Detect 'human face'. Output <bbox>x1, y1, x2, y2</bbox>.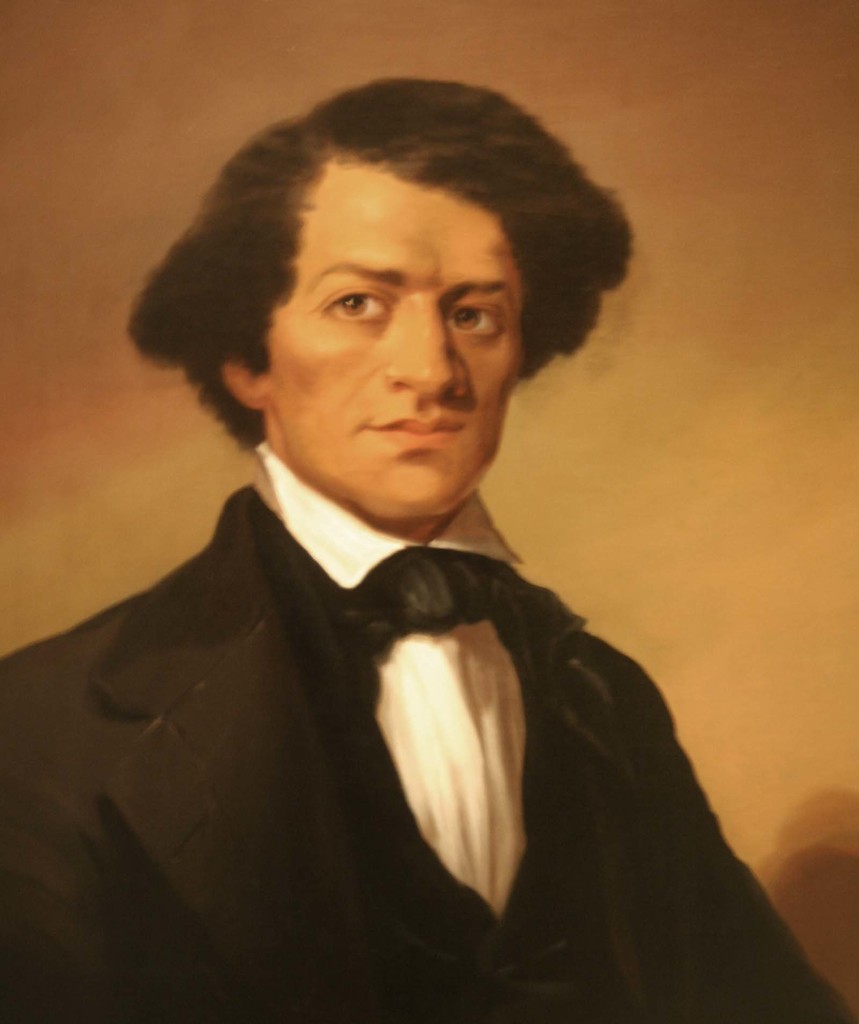
<bbox>268, 168, 530, 529</bbox>.
